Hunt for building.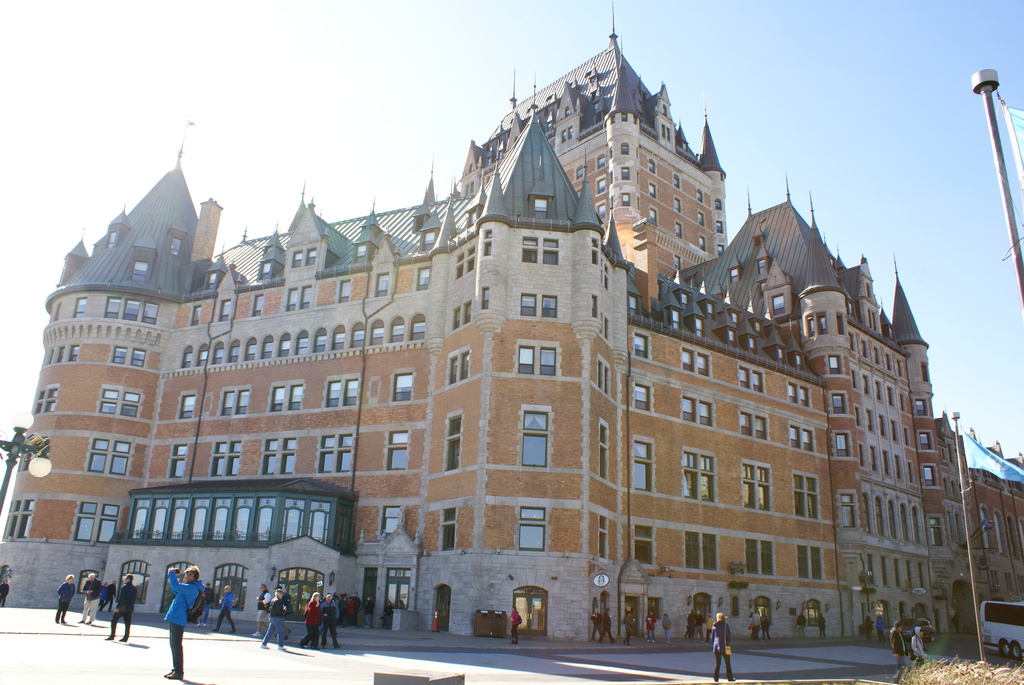
Hunted down at {"left": 1, "top": 29, "right": 1023, "bottom": 645}.
